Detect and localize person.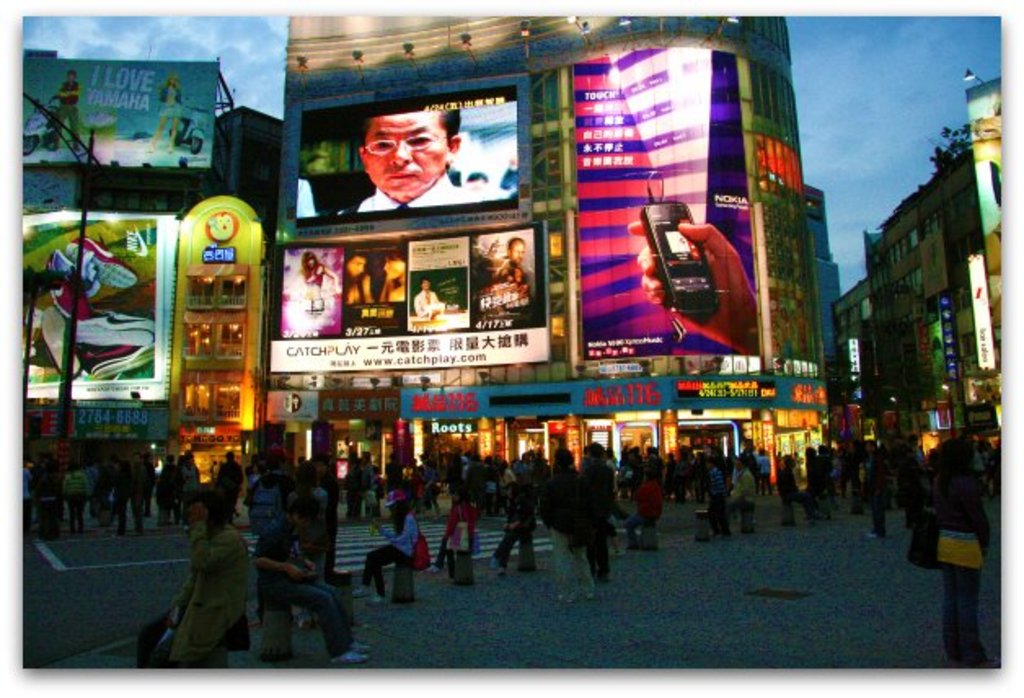
Localized at {"left": 65, "top": 460, "right": 90, "bottom": 533}.
